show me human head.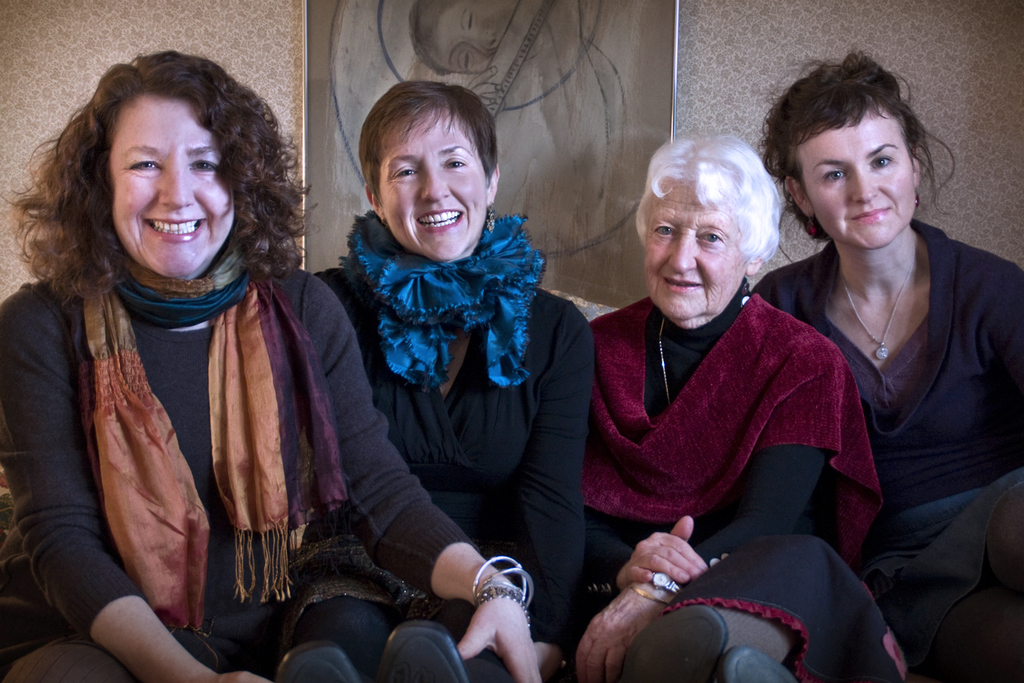
human head is here: bbox=(640, 136, 771, 320).
